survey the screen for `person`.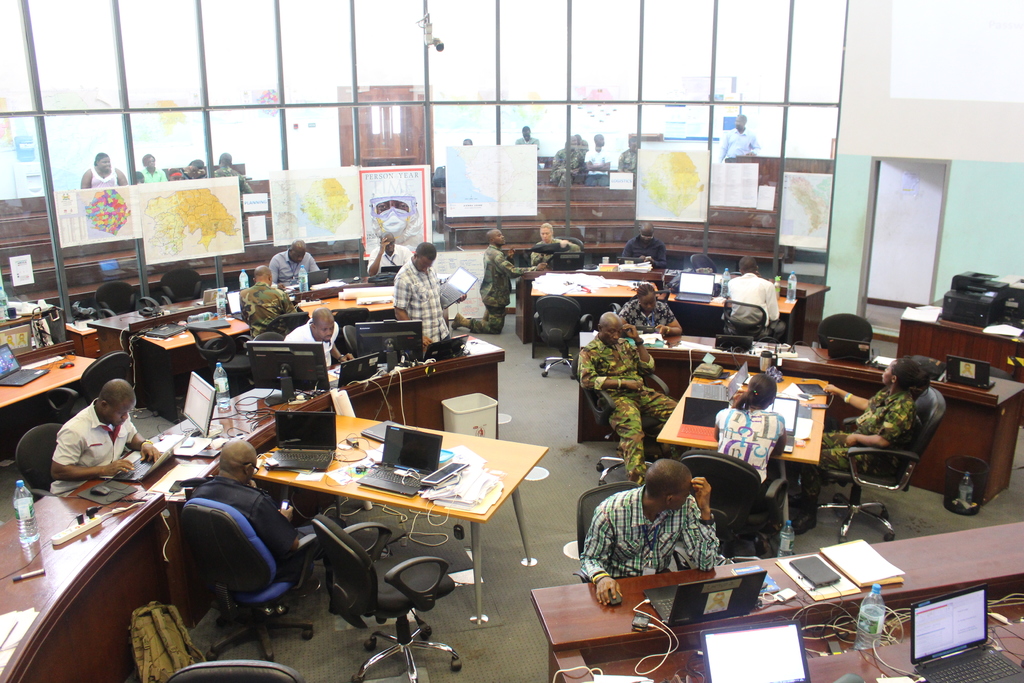
Survey found: BBox(211, 152, 250, 192).
